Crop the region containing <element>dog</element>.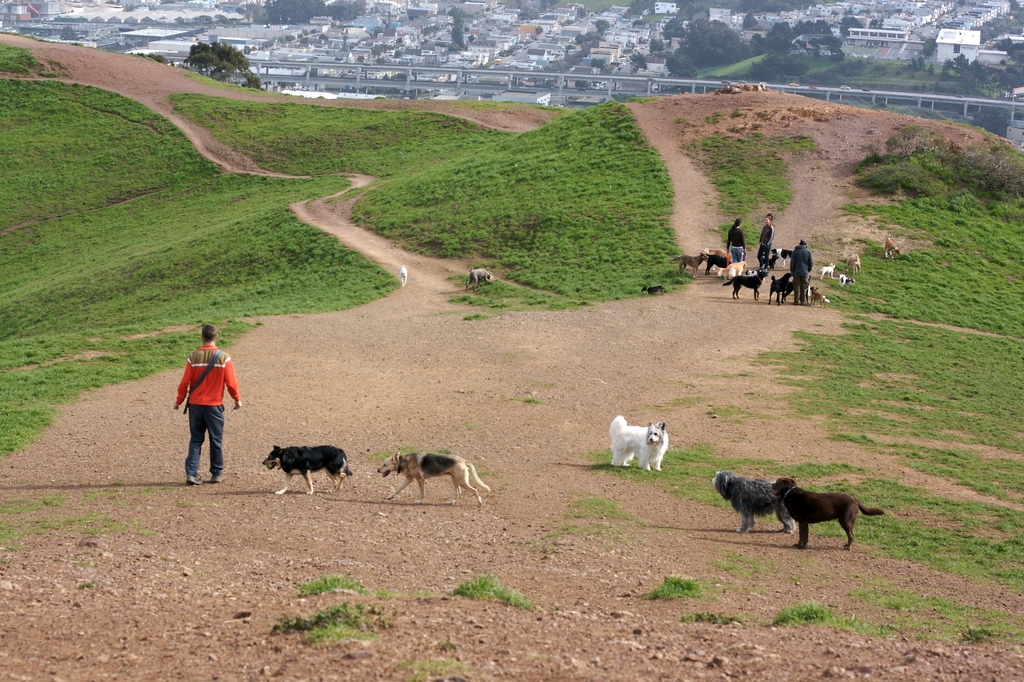
Crop region: crop(838, 273, 856, 285).
